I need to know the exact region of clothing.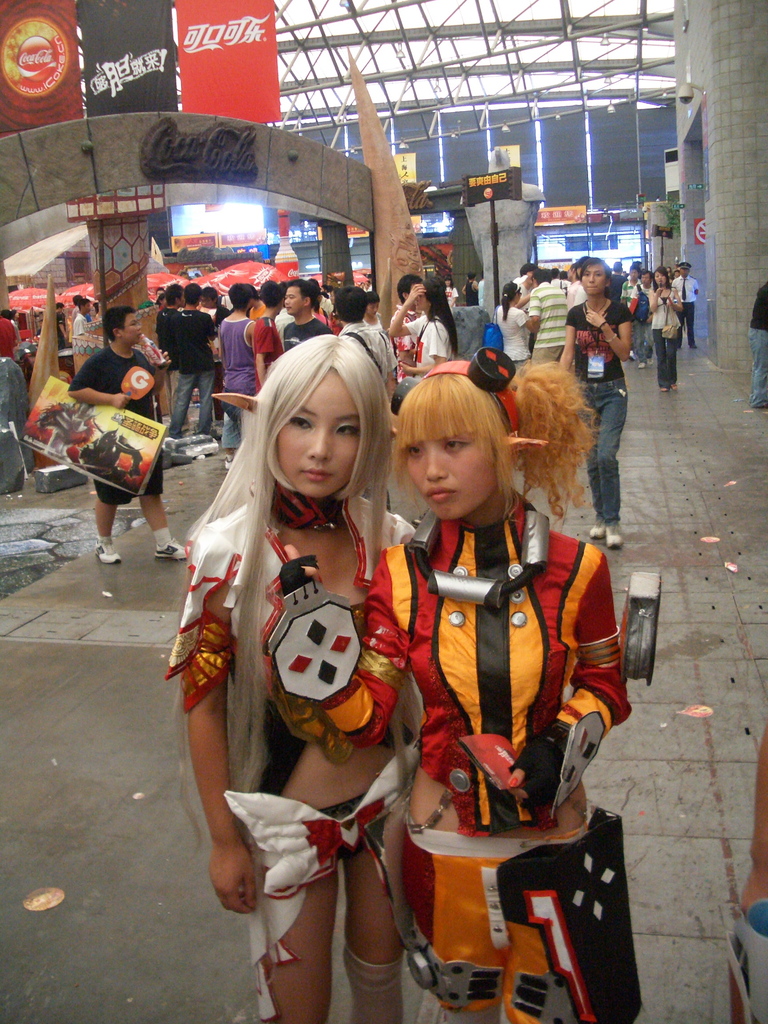
Region: rect(68, 311, 88, 337).
